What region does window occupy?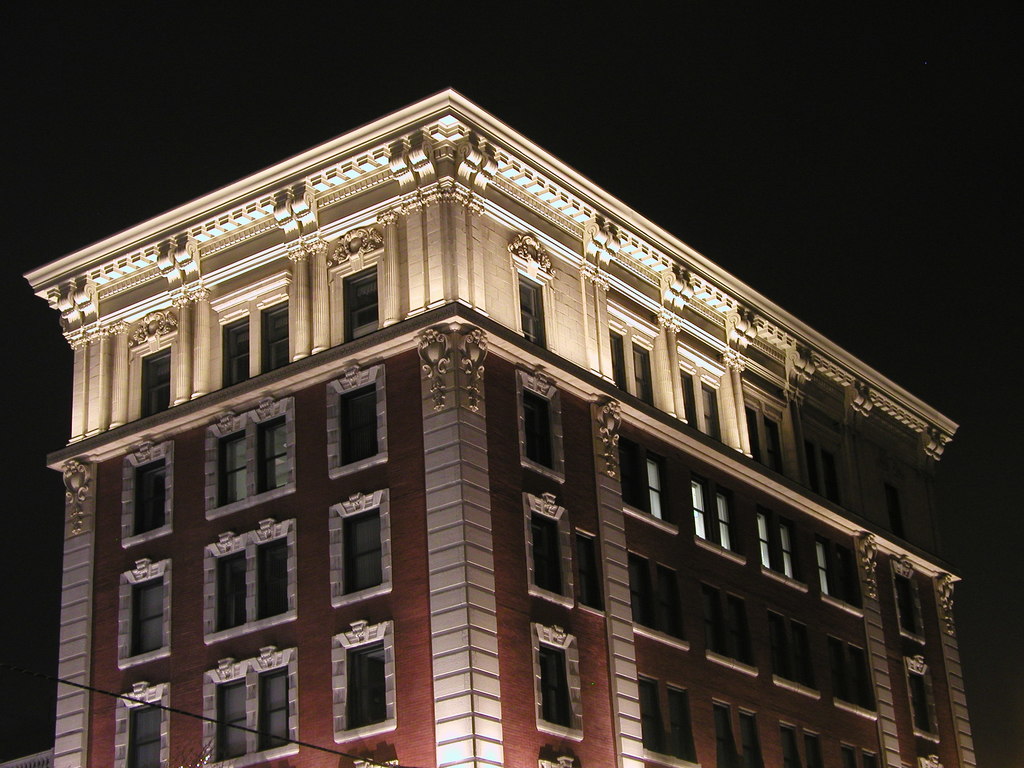
{"left": 212, "top": 291, "right": 291, "bottom": 387}.
